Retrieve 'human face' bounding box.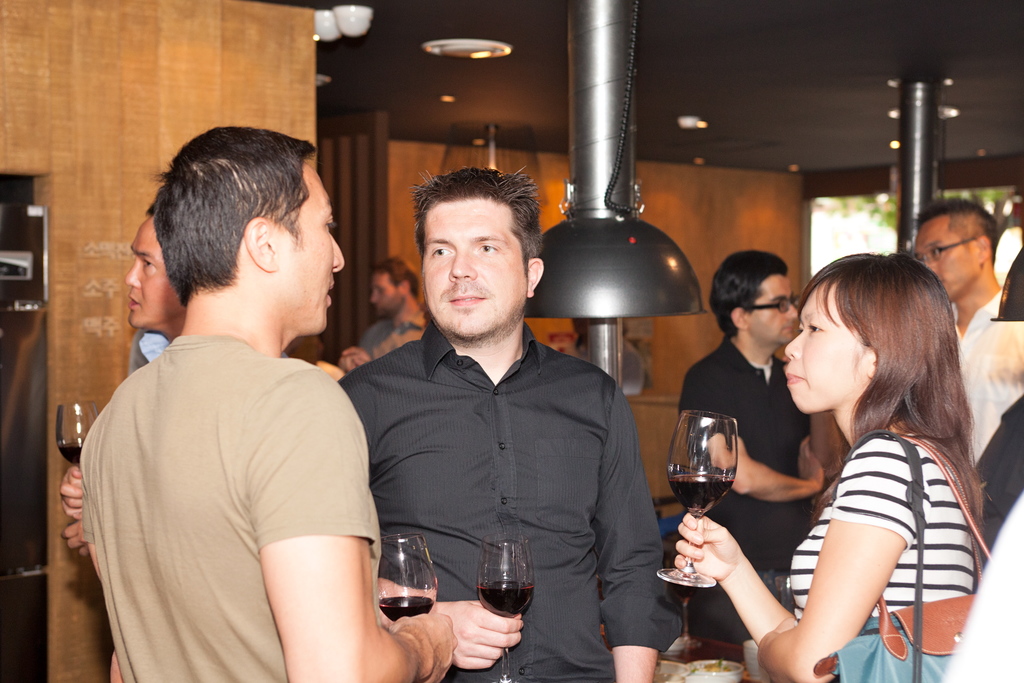
Bounding box: [left=368, top=273, right=404, bottom=314].
